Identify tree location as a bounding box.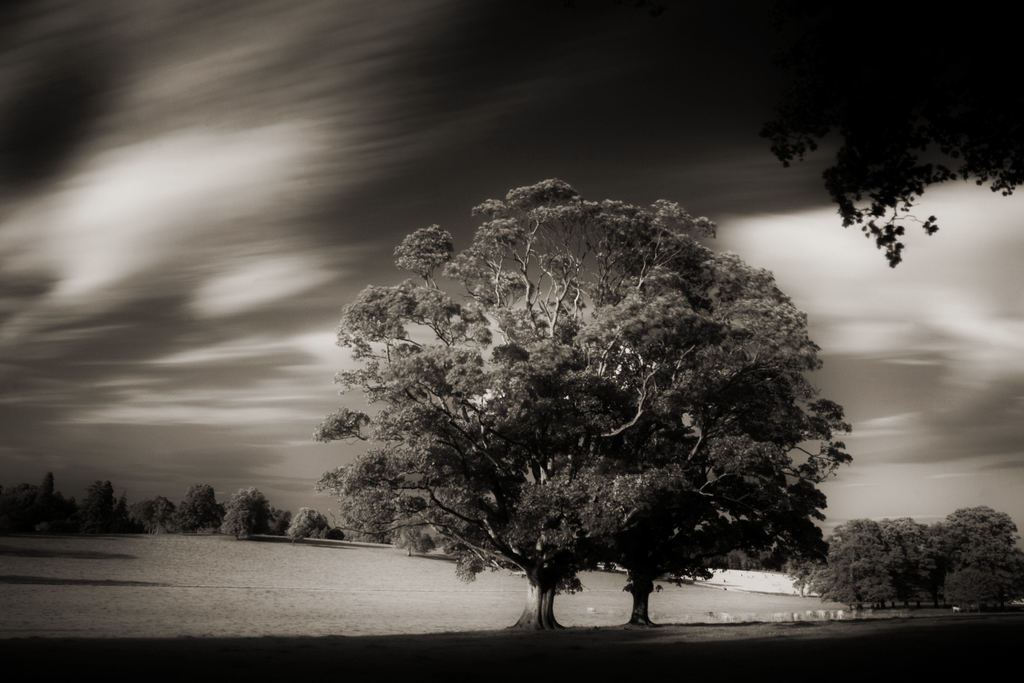
x1=0, y1=484, x2=37, y2=534.
